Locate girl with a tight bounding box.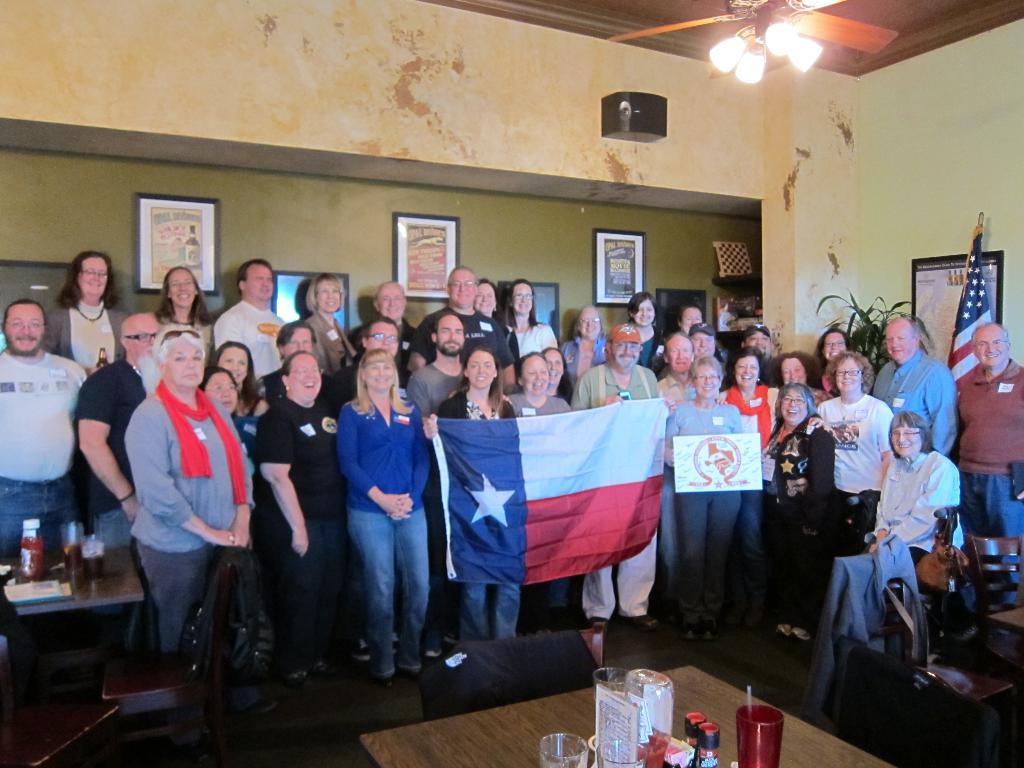
[771, 383, 834, 632].
